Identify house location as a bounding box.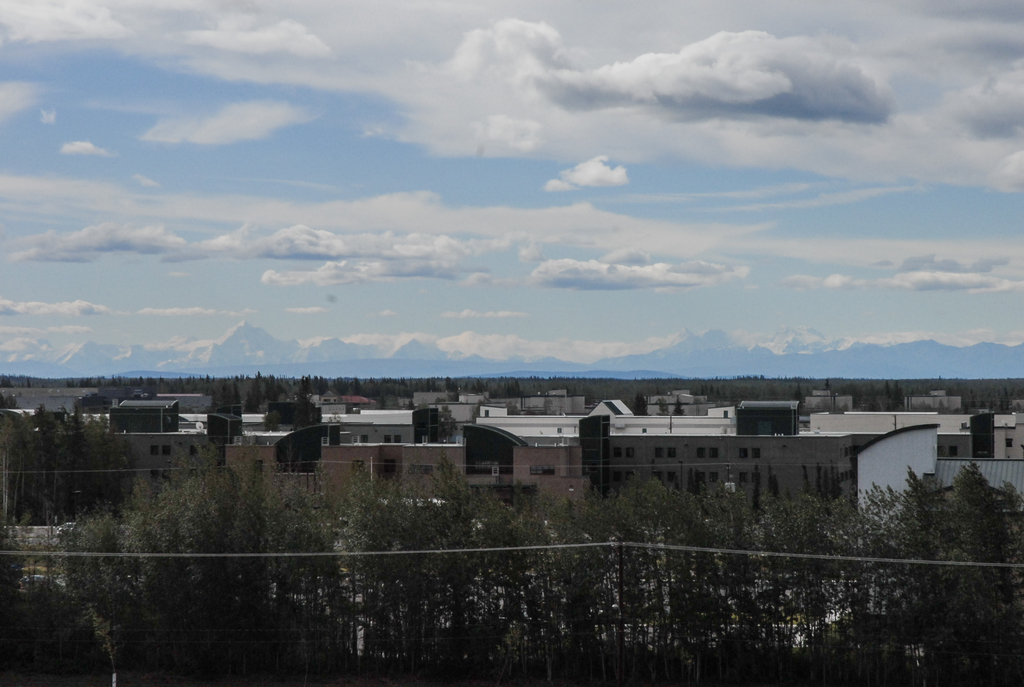
(735, 400, 801, 441).
